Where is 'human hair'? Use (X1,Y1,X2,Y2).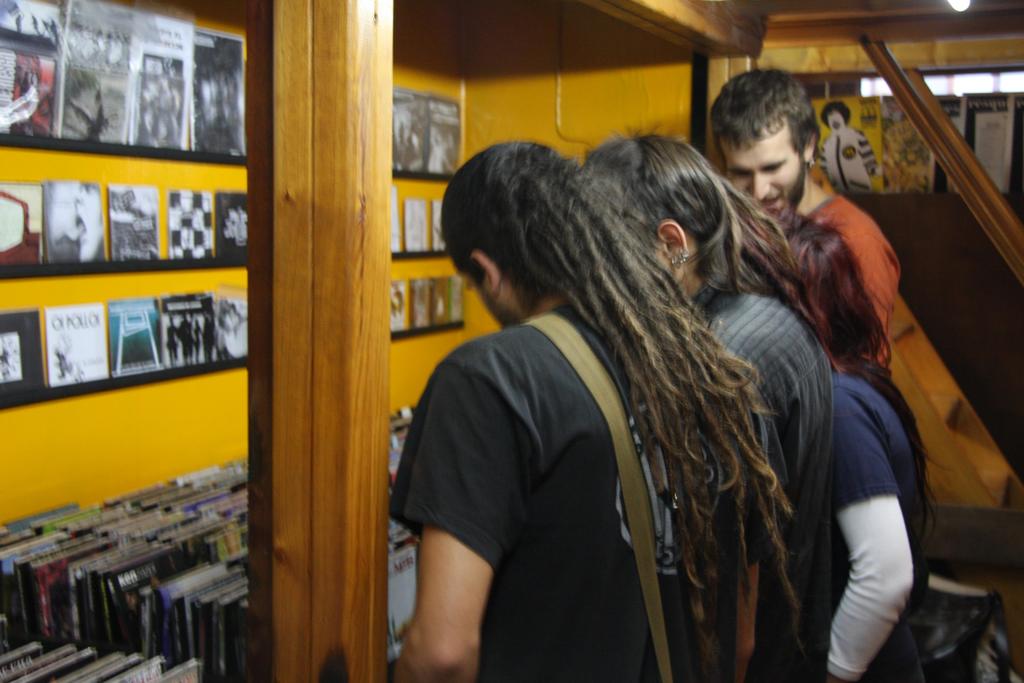
(575,115,850,375).
